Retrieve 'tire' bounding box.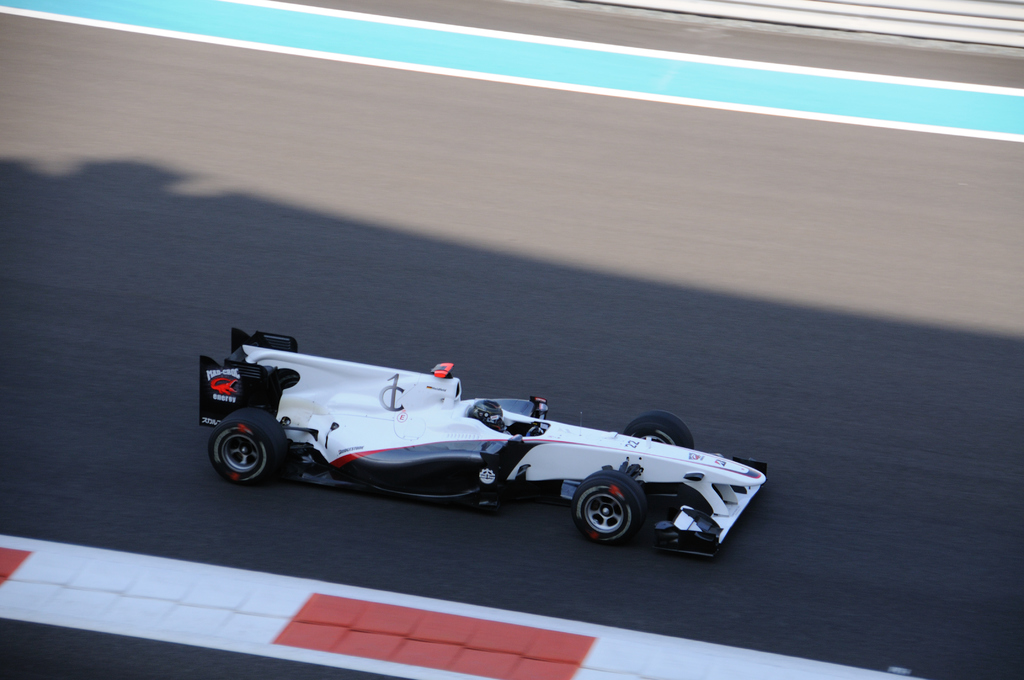
Bounding box: bbox=(624, 411, 693, 449).
